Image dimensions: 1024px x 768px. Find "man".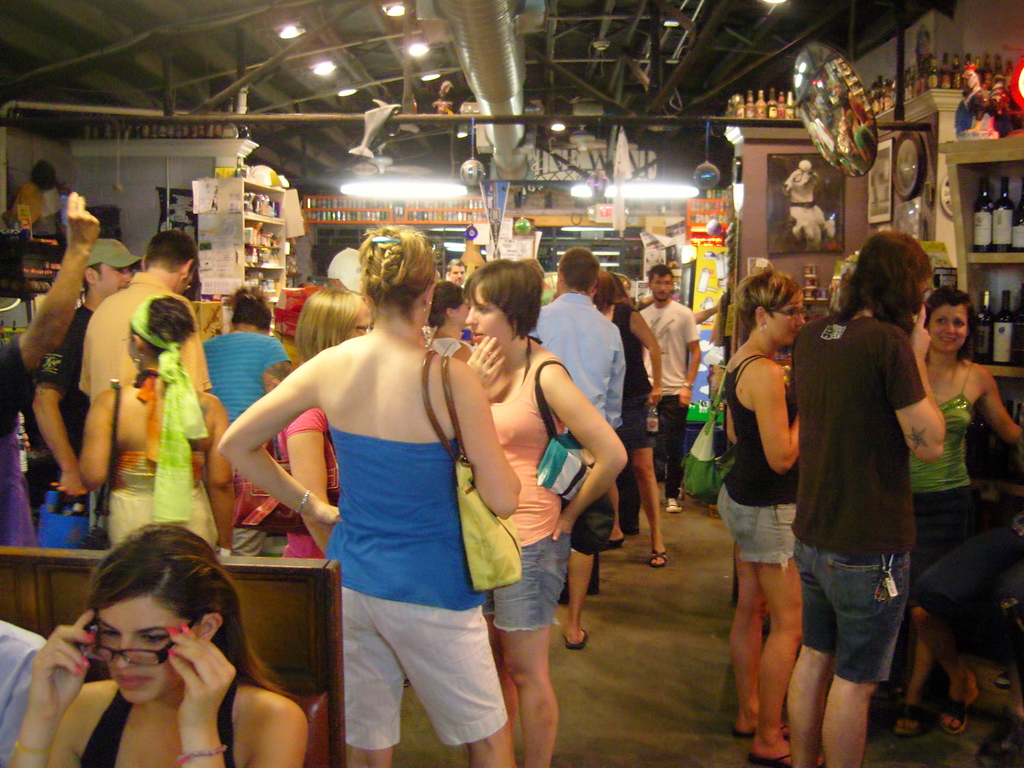
box(634, 266, 702, 511).
